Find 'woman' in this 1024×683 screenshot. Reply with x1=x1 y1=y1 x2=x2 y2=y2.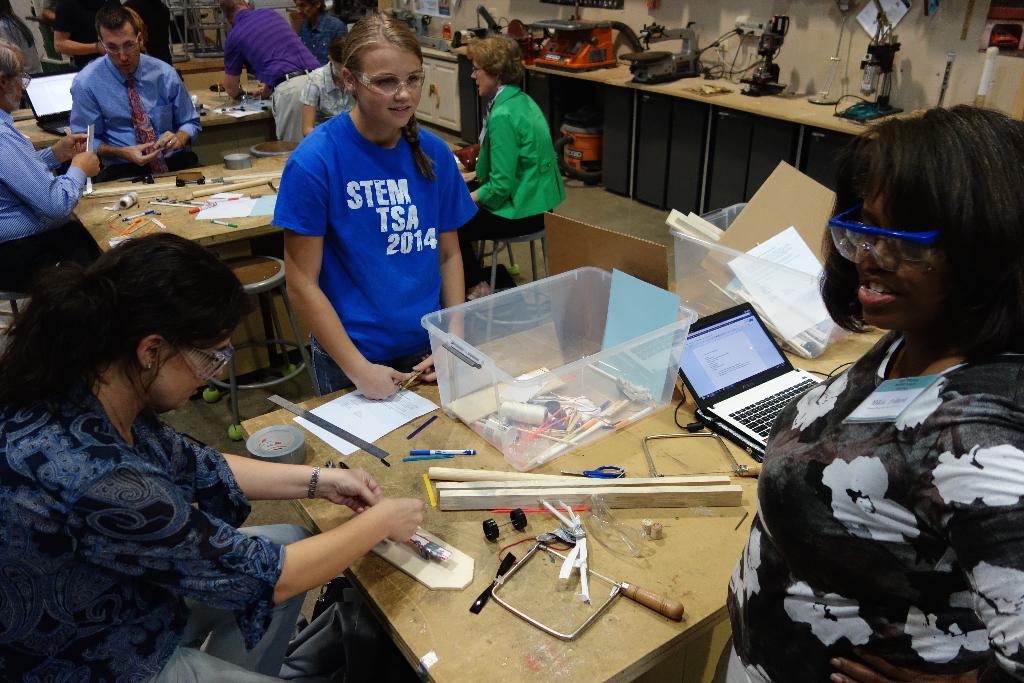
x1=0 y1=0 x2=44 y2=80.
